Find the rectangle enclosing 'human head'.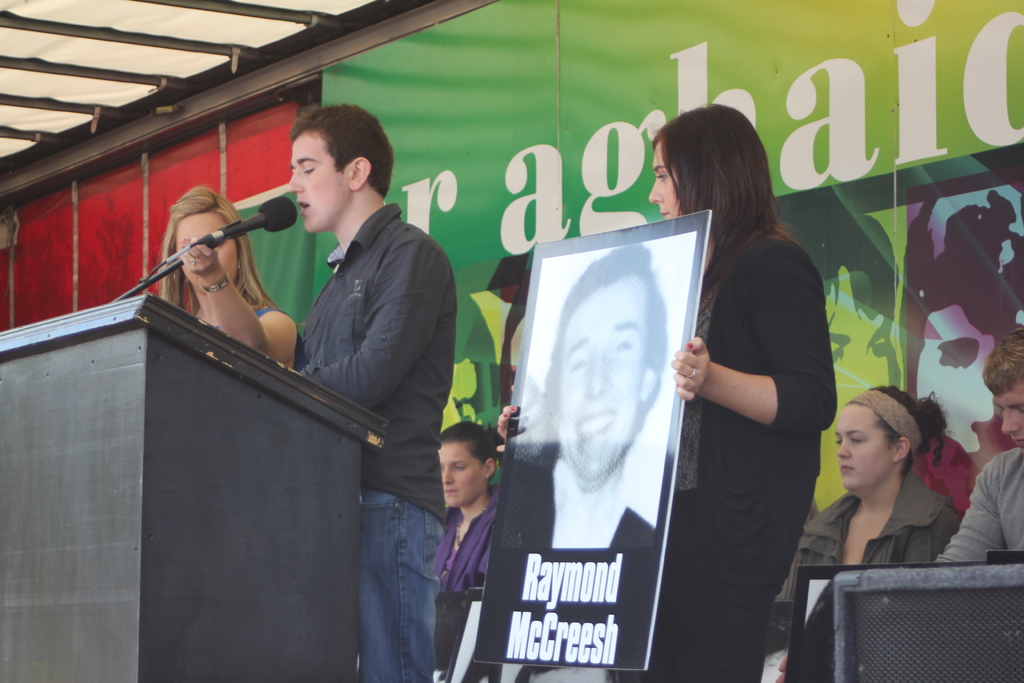
bbox=[438, 421, 499, 509].
